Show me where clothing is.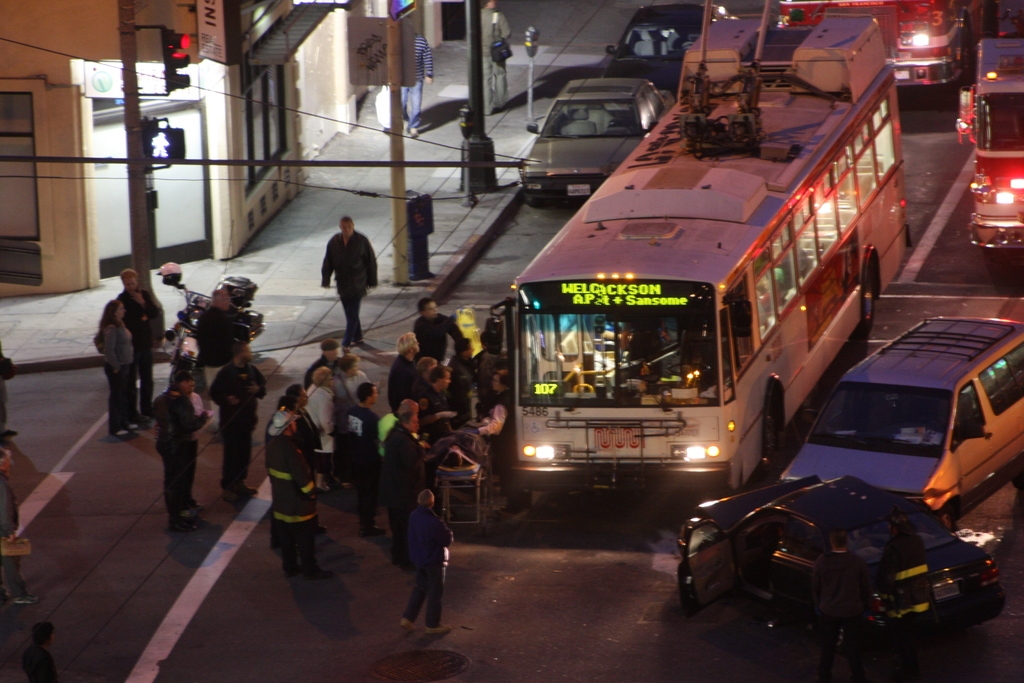
clothing is at select_region(268, 415, 319, 575).
